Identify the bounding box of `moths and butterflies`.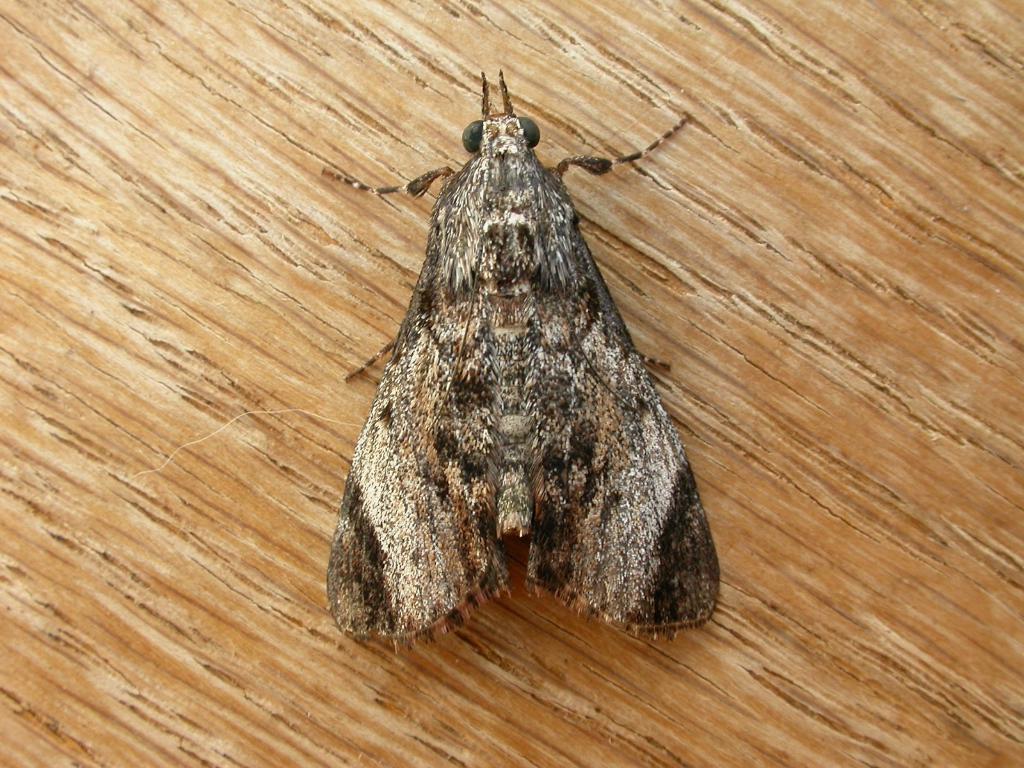
locate(314, 67, 721, 644).
